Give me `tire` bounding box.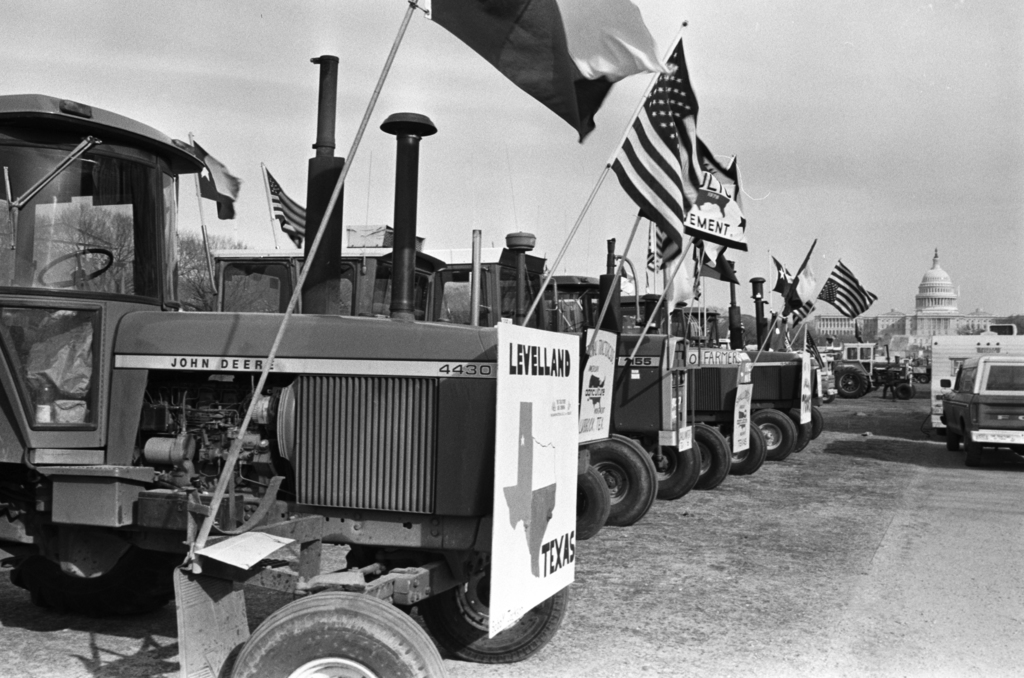
l=575, t=463, r=613, b=540.
